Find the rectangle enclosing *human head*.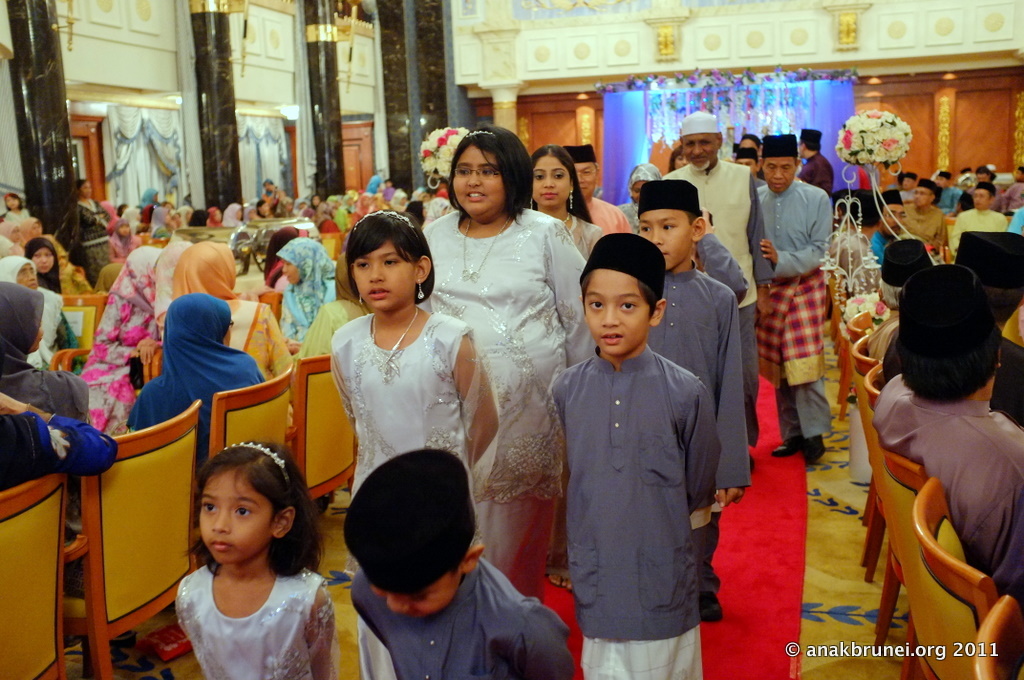
<region>142, 188, 157, 208</region>.
